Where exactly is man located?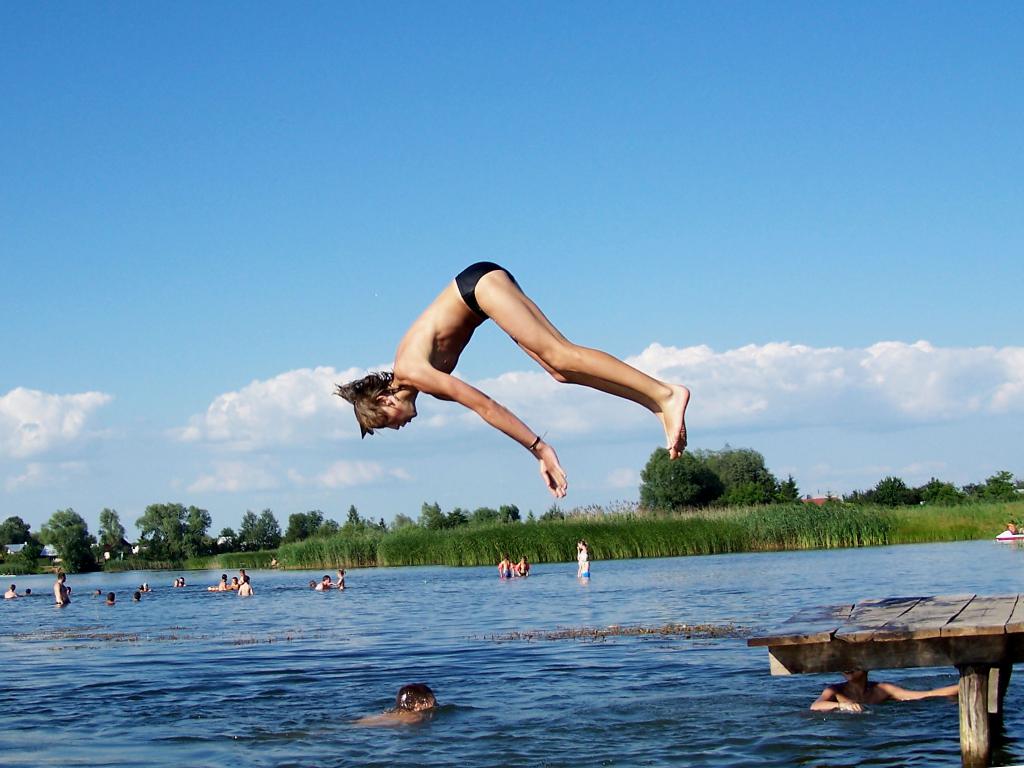
Its bounding box is <region>51, 570, 70, 602</region>.
